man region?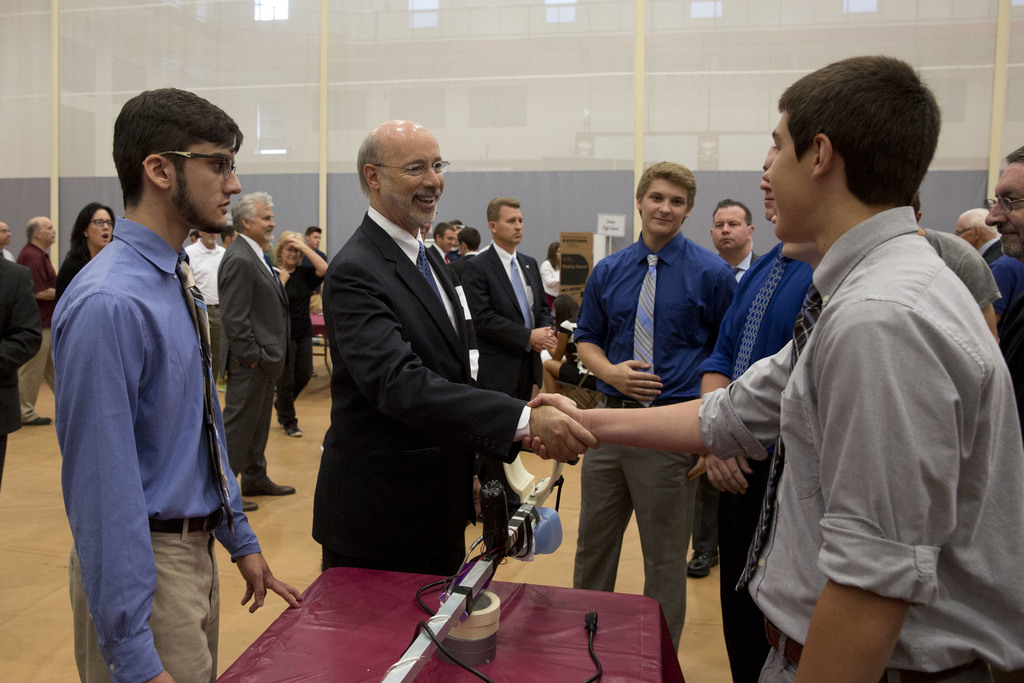
rect(977, 146, 1023, 264)
